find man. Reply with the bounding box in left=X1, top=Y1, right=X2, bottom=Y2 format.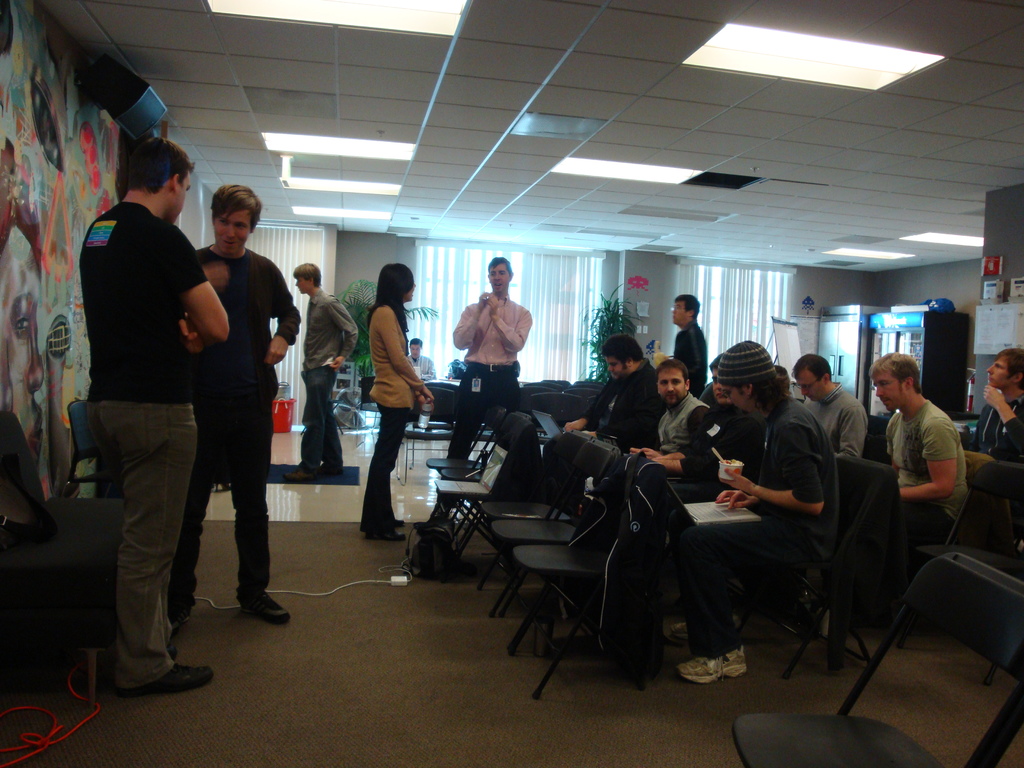
left=959, top=347, right=1023, bottom=474.
